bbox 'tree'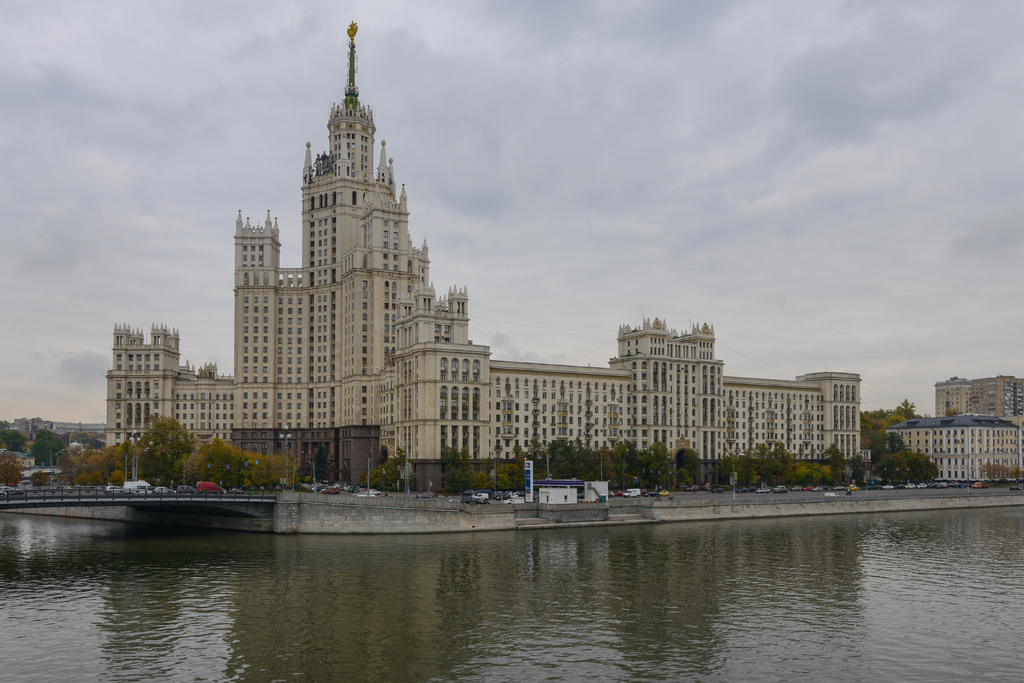
BBox(551, 435, 596, 483)
